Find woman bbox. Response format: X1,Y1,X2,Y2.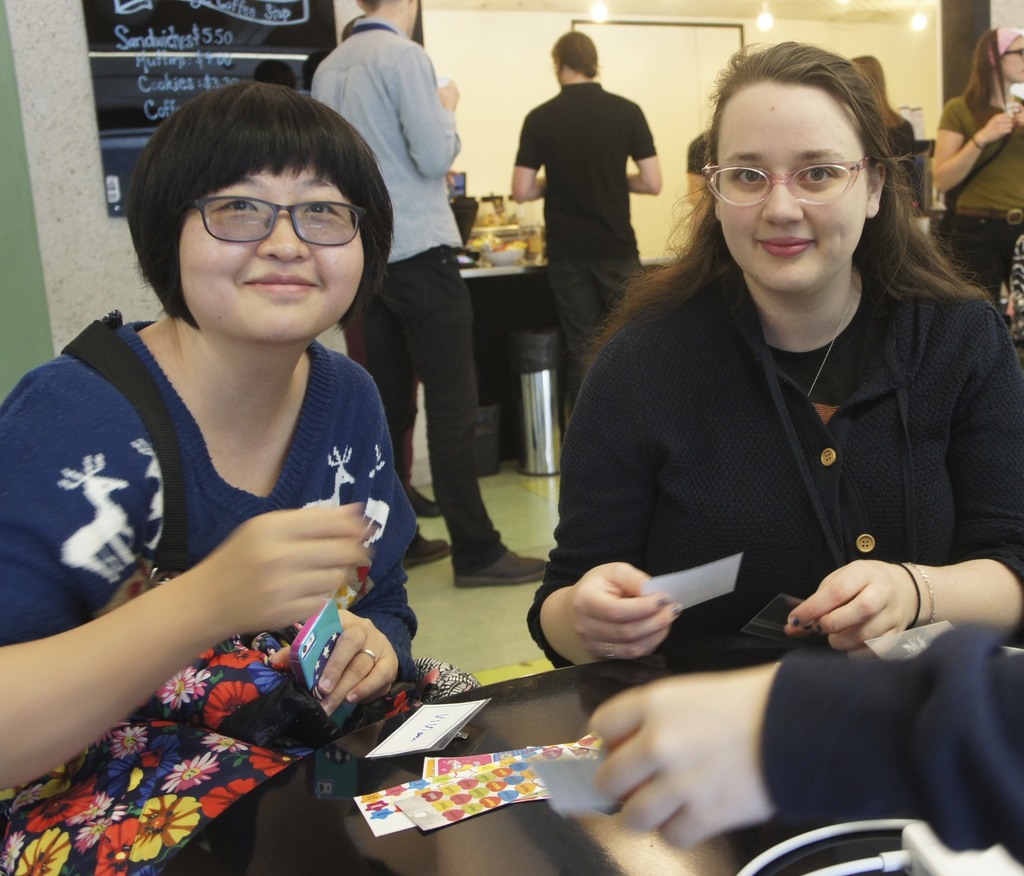
0,78,484,875.
